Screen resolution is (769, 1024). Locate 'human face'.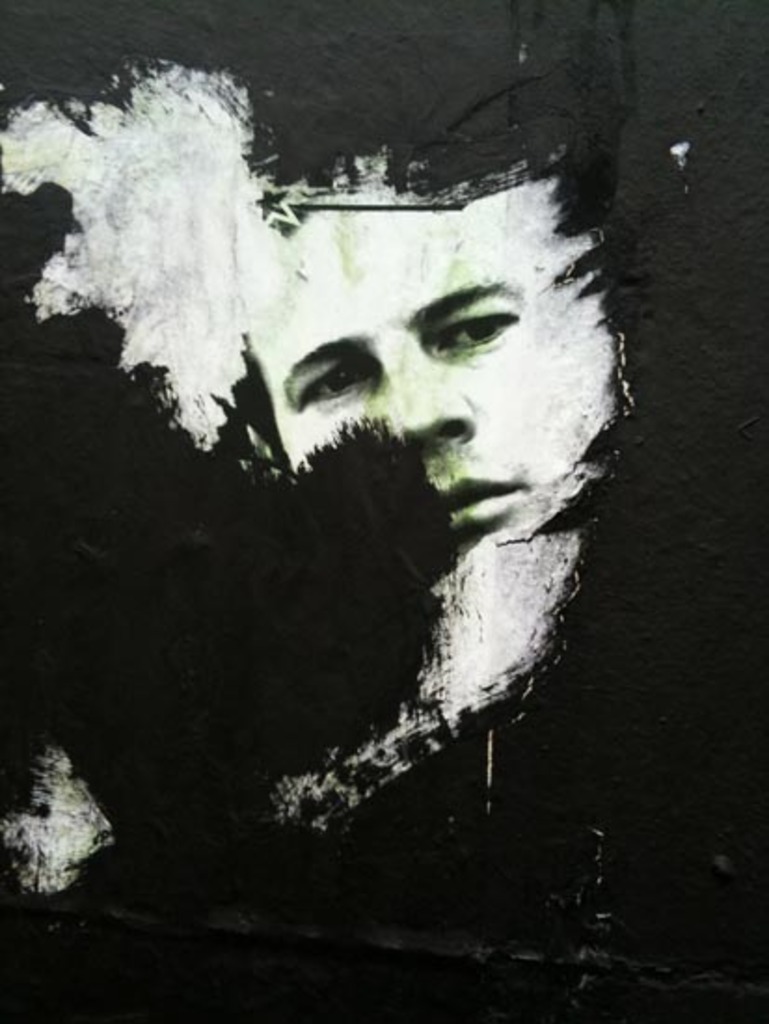
235, 166, 611, 536.
